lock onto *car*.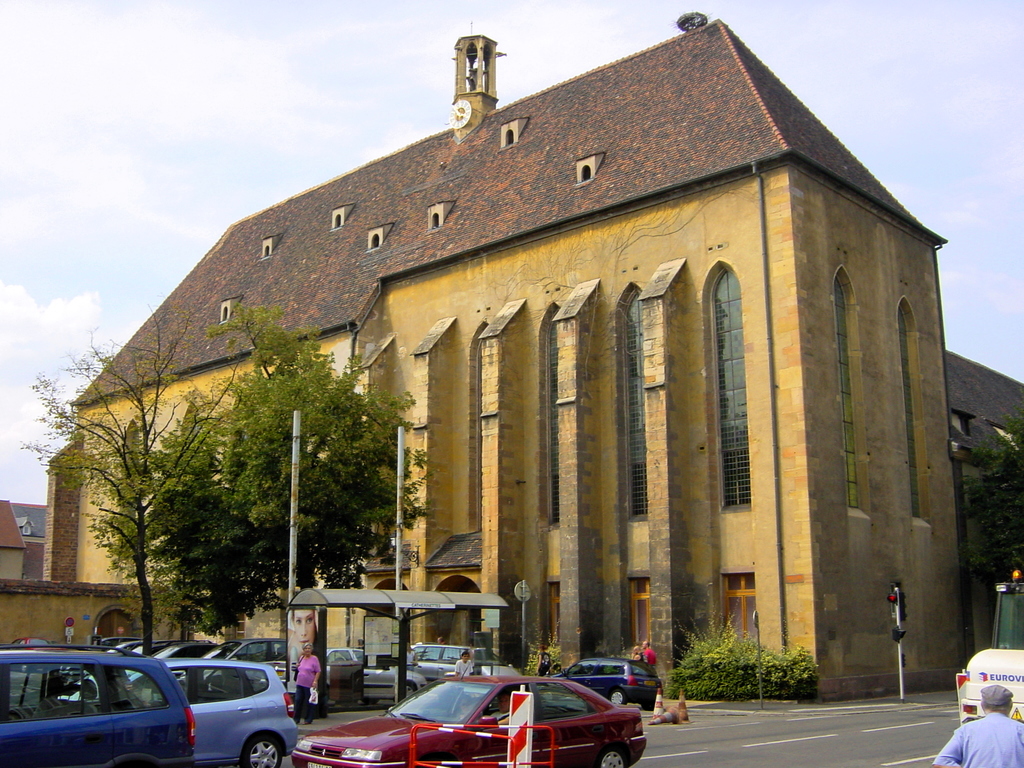
Locked: l=292, t=668, r=646, b=767.
